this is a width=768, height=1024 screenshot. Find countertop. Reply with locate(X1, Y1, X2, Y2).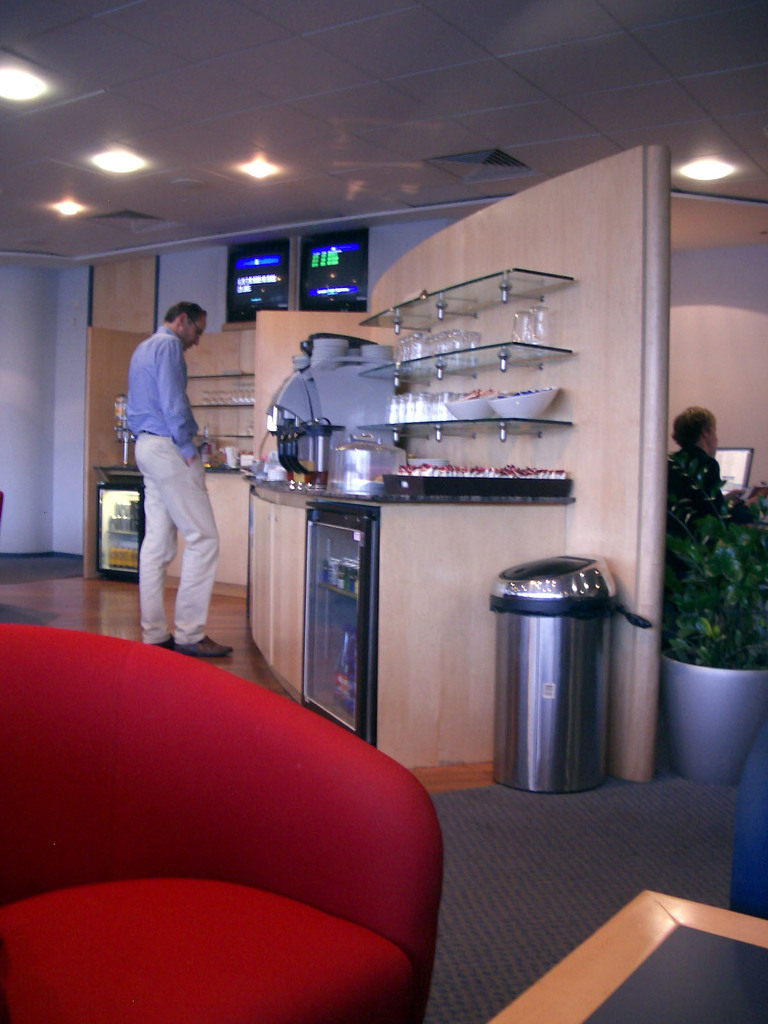
locate(104, 457, 572, 771).
